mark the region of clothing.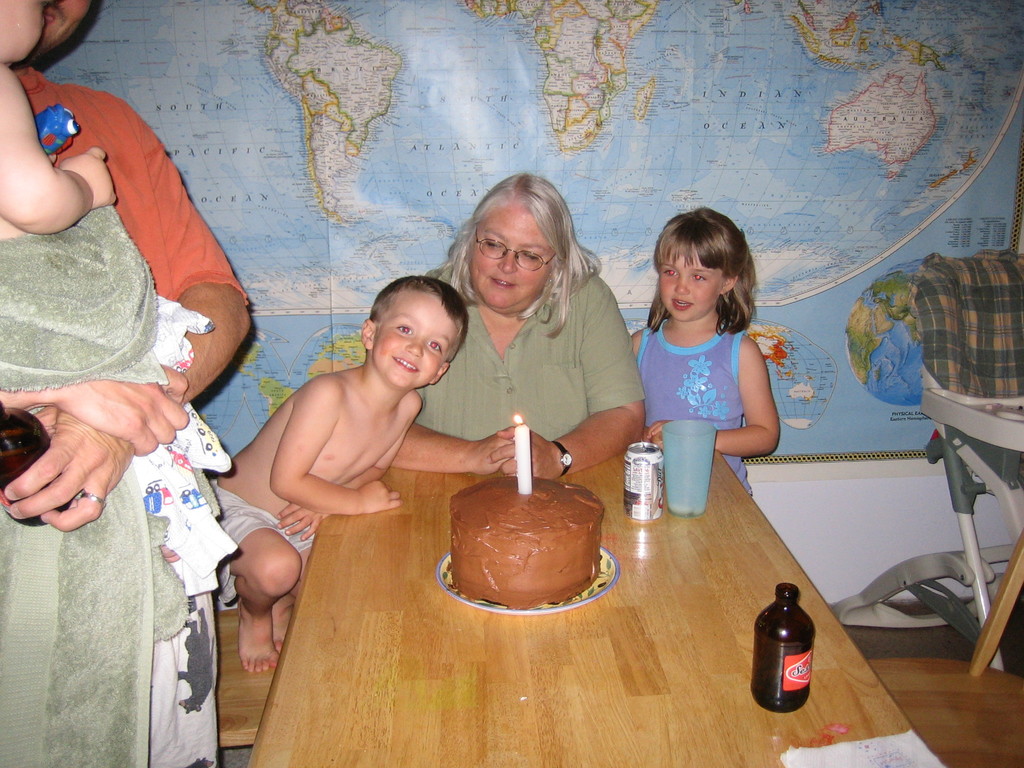
Region: x1=0 y1=56 x2=262 y2=767.
